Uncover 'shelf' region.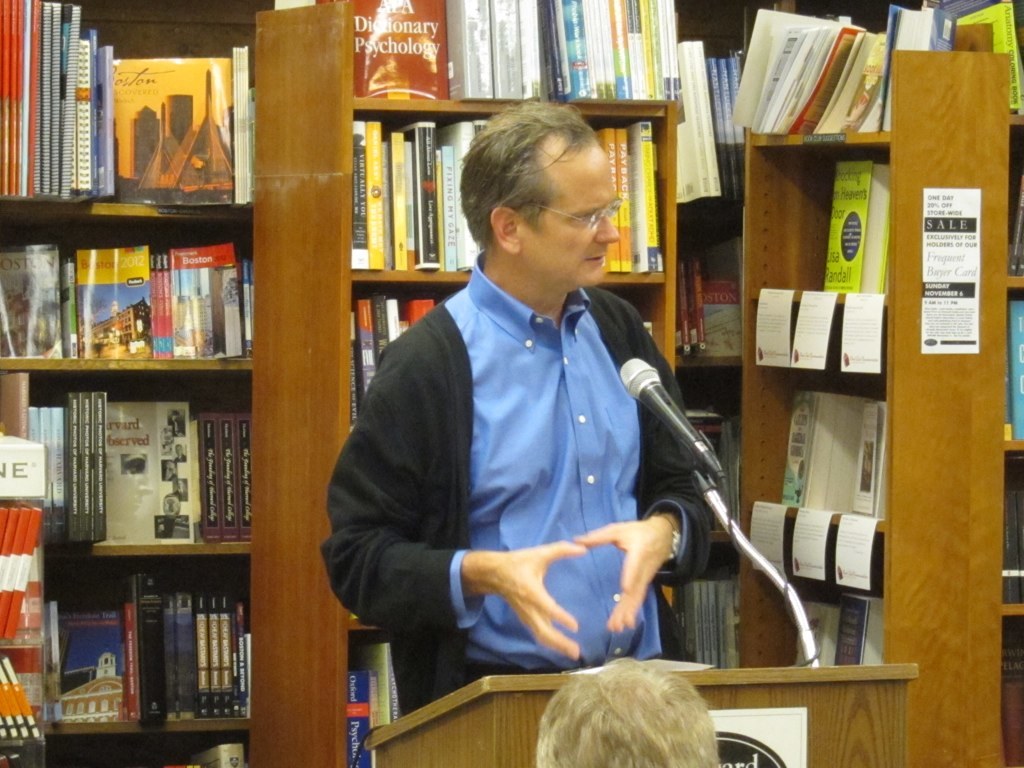
Uncovered: pyautogui.locateOnScreen(46, 731, 257, 767).
